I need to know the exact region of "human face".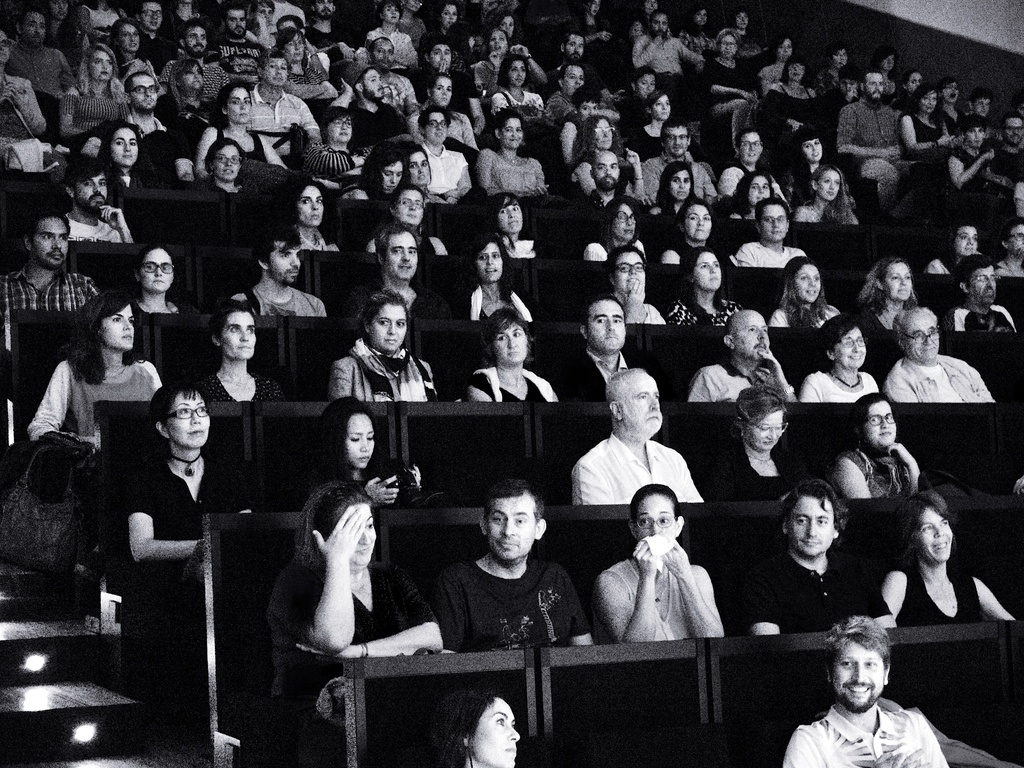
Region: [x1=465, y1=700, x2=518, y2=767].
